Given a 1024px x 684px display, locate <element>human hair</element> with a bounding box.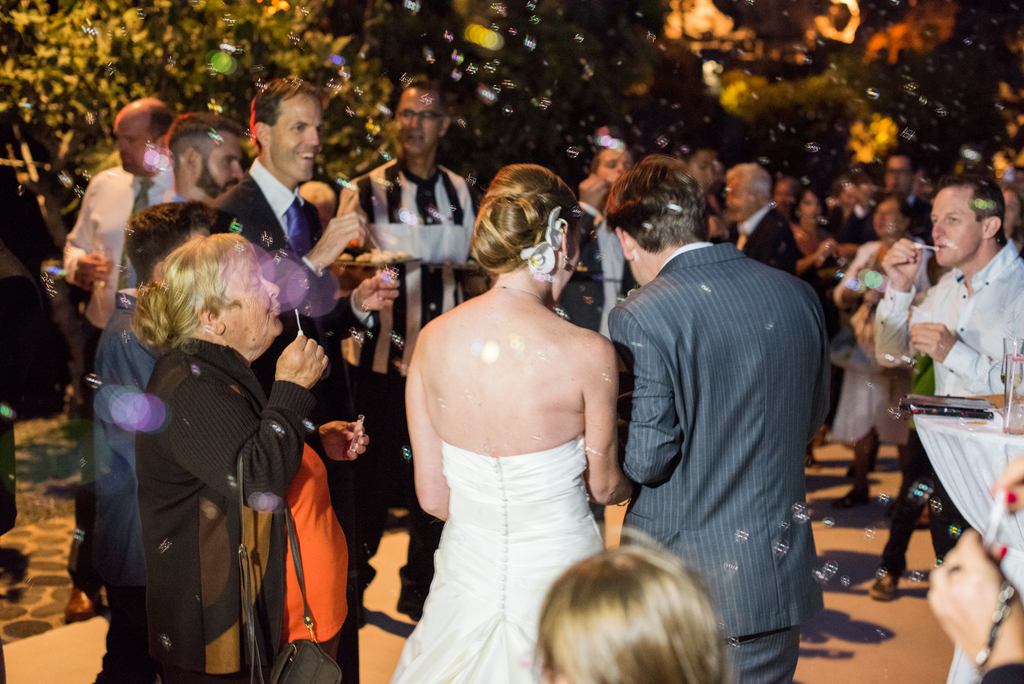
Located: left=151, top=101, right=175, bottom=133.
